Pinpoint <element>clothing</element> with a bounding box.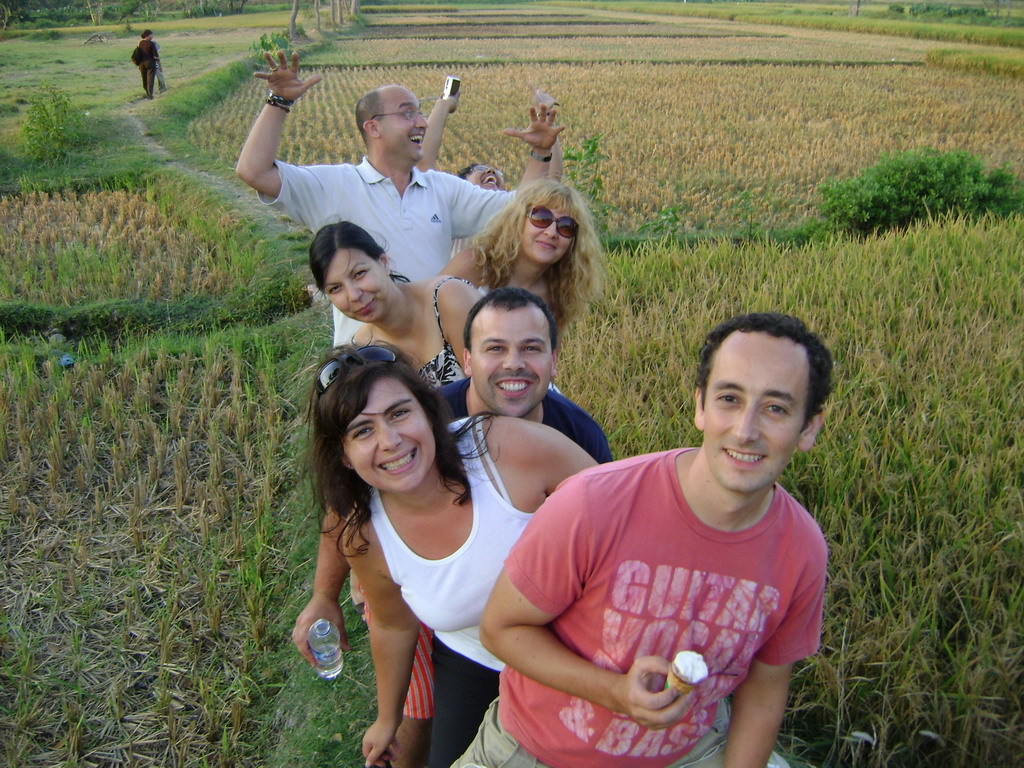
bbox=(473, 254, 494, 303).
